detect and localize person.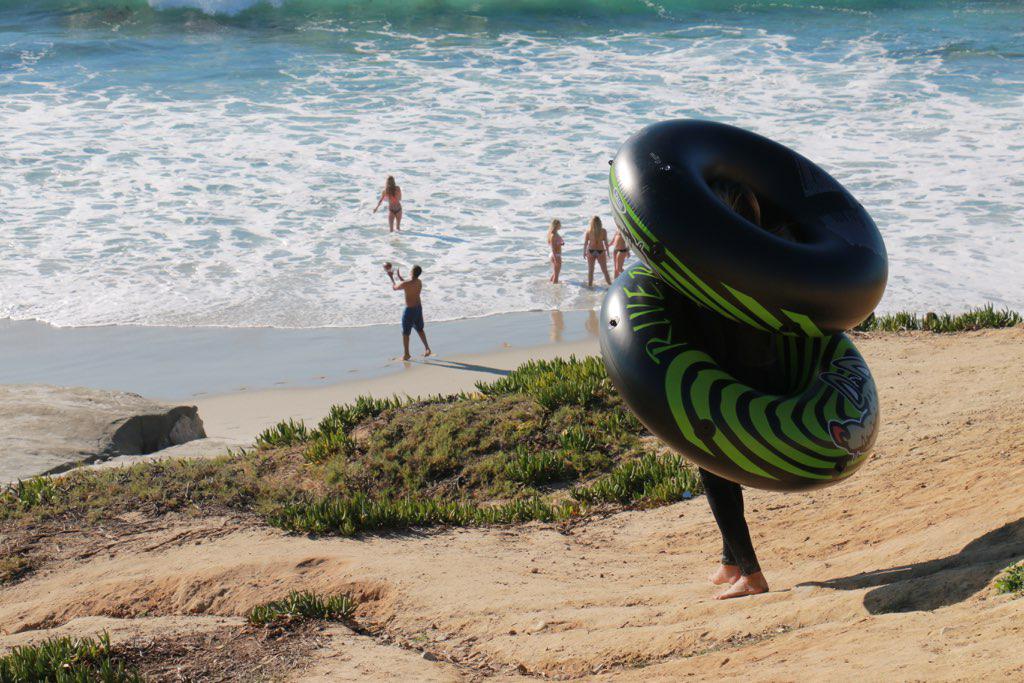
Localized at BBox(378, 174, 402, 231).
